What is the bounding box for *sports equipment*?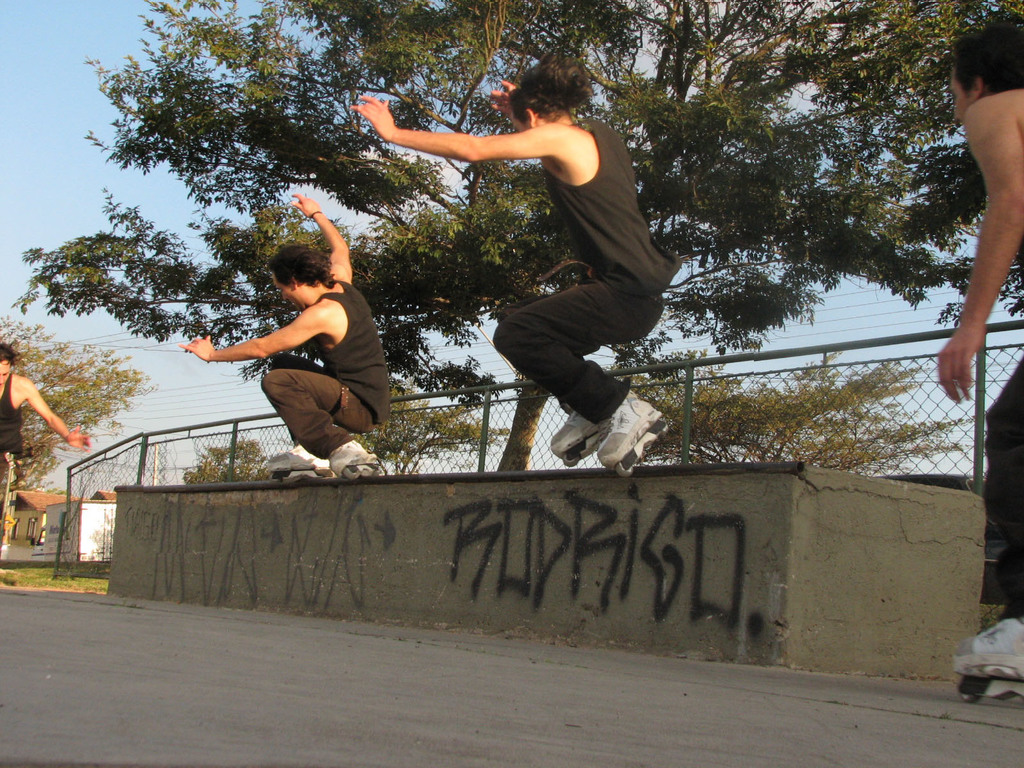
(330, 438, 381, 480).
